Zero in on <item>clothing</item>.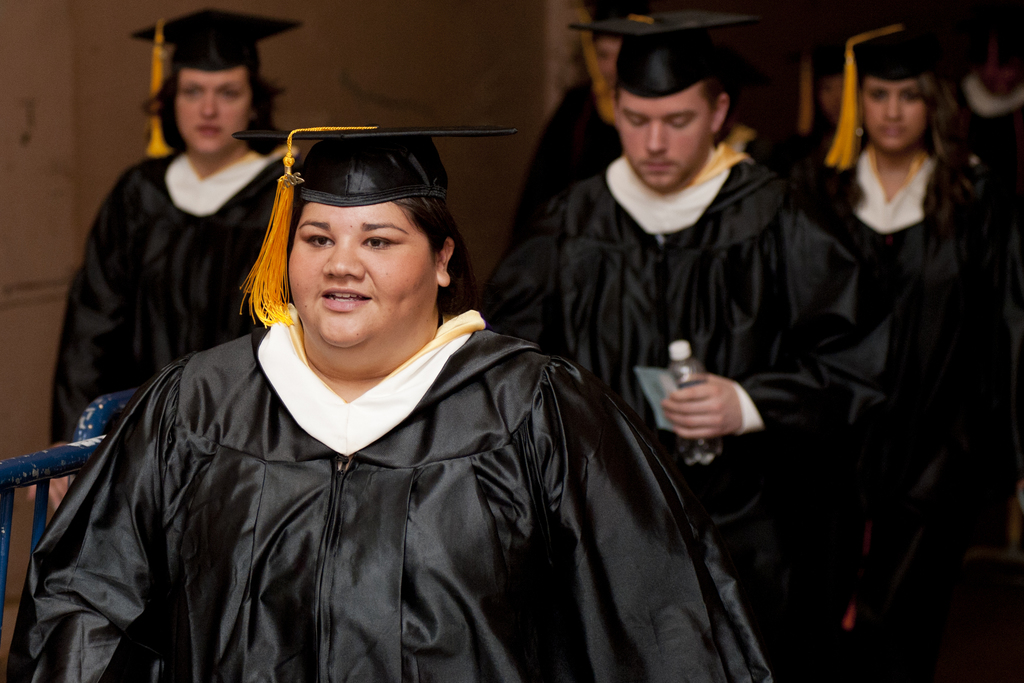
Zeroed in: bbox(939, 71, 1023, 147).
